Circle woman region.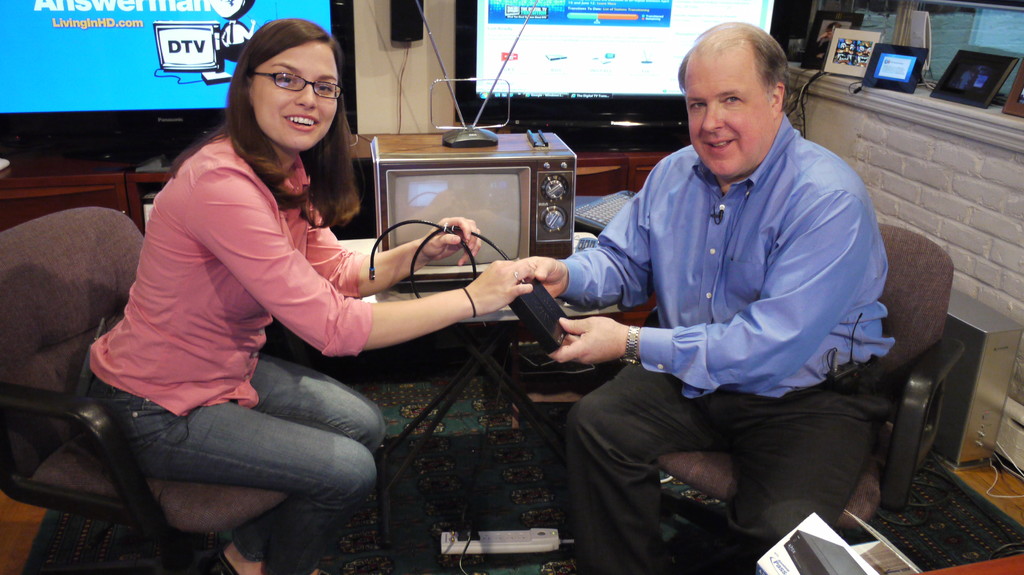
Region: 102 10 422 573.
